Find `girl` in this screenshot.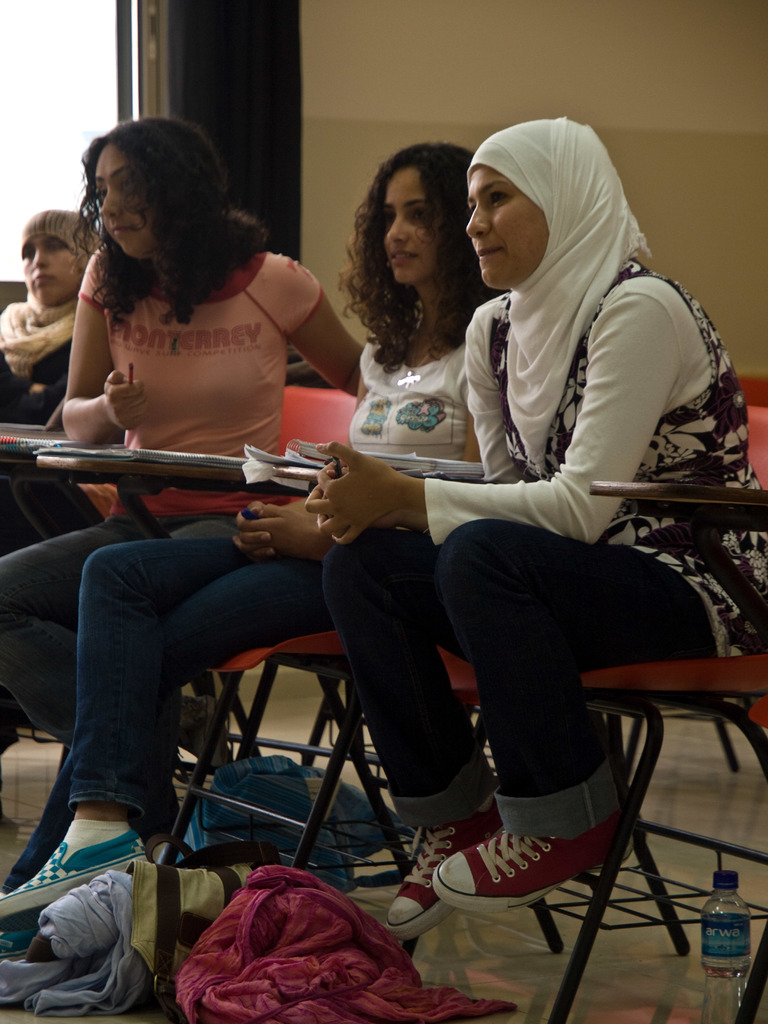
The bounding box for `girl` is region(0, 134, 533, 929).
